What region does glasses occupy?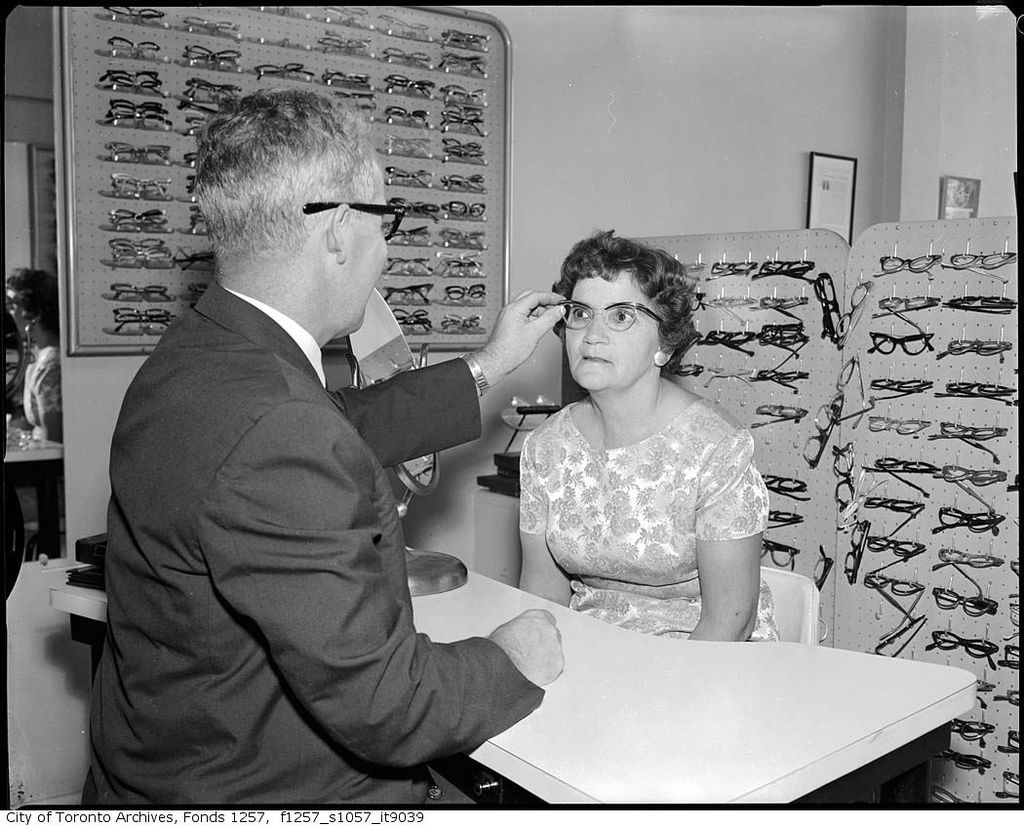
region(177, 41, 240, 61).
